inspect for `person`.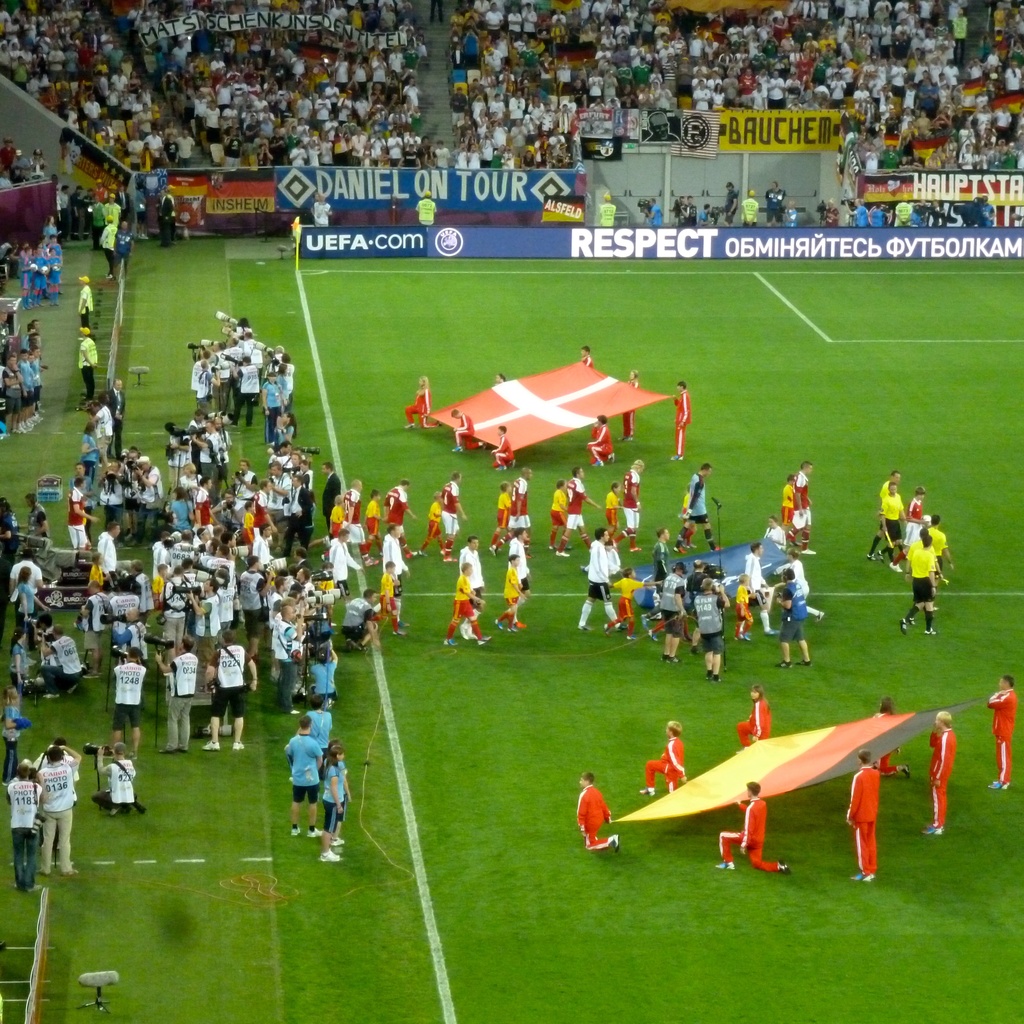
Inspection: [x1=68, y1=483, x2=98, y2=545].
